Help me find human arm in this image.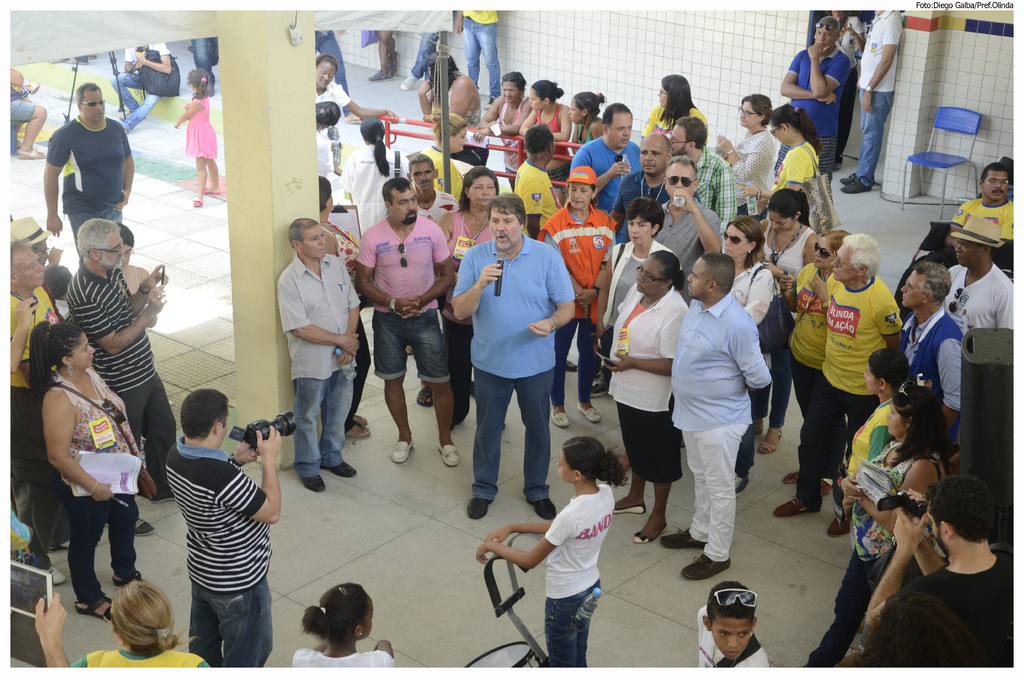
Found it: (left=413, top=76, right=428, bottom=112).
